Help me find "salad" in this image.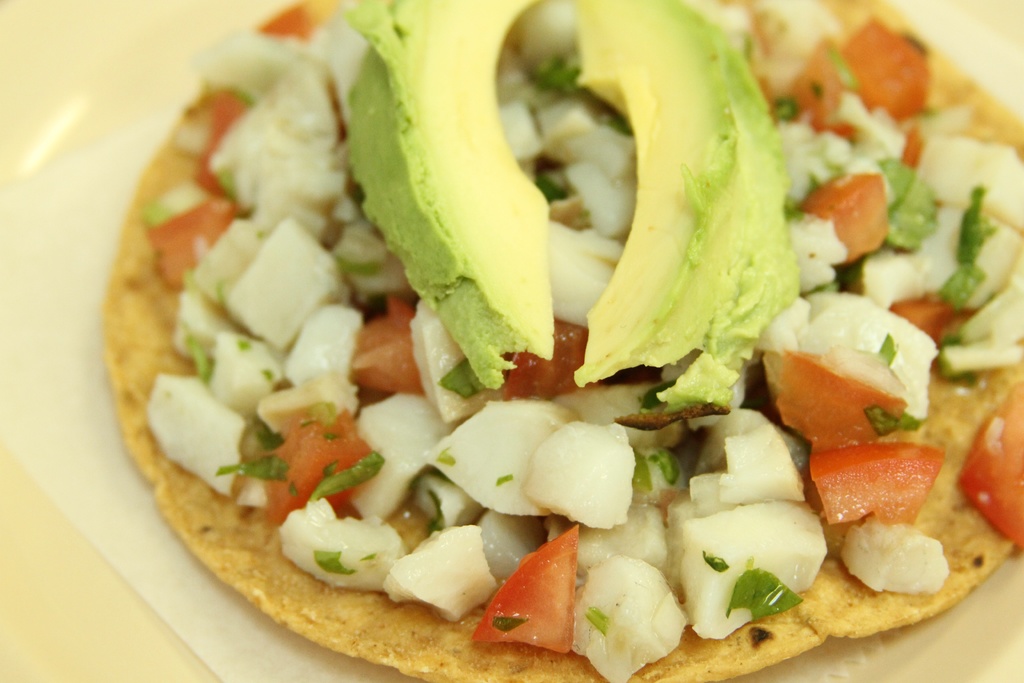
Found it: {"left": 139, "top": 0, "right": 1023, "bottom": 681}.
